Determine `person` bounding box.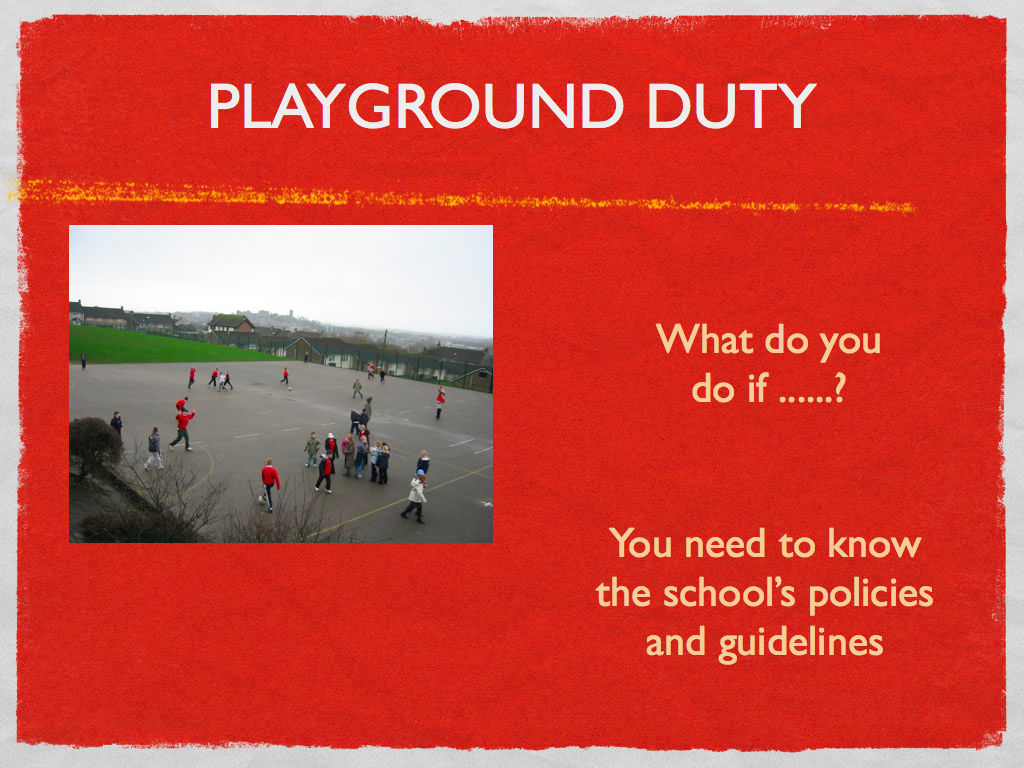
Determined: <bbox>303, 350, 308, 363</bbox>.
